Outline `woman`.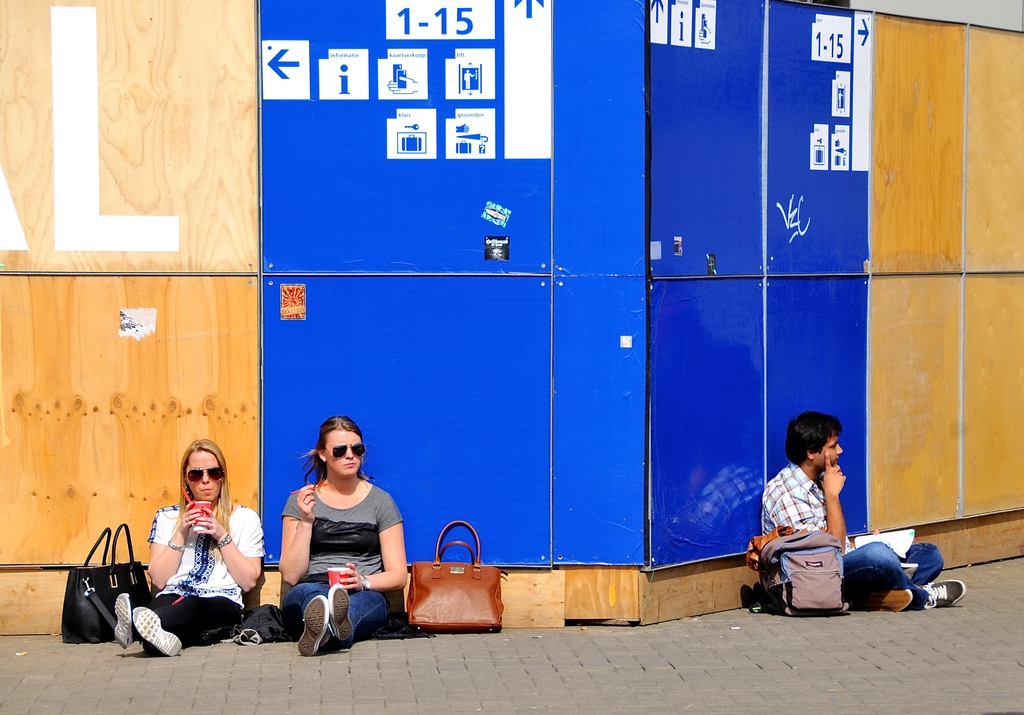
Outline: [108, 440, 265, 652].
